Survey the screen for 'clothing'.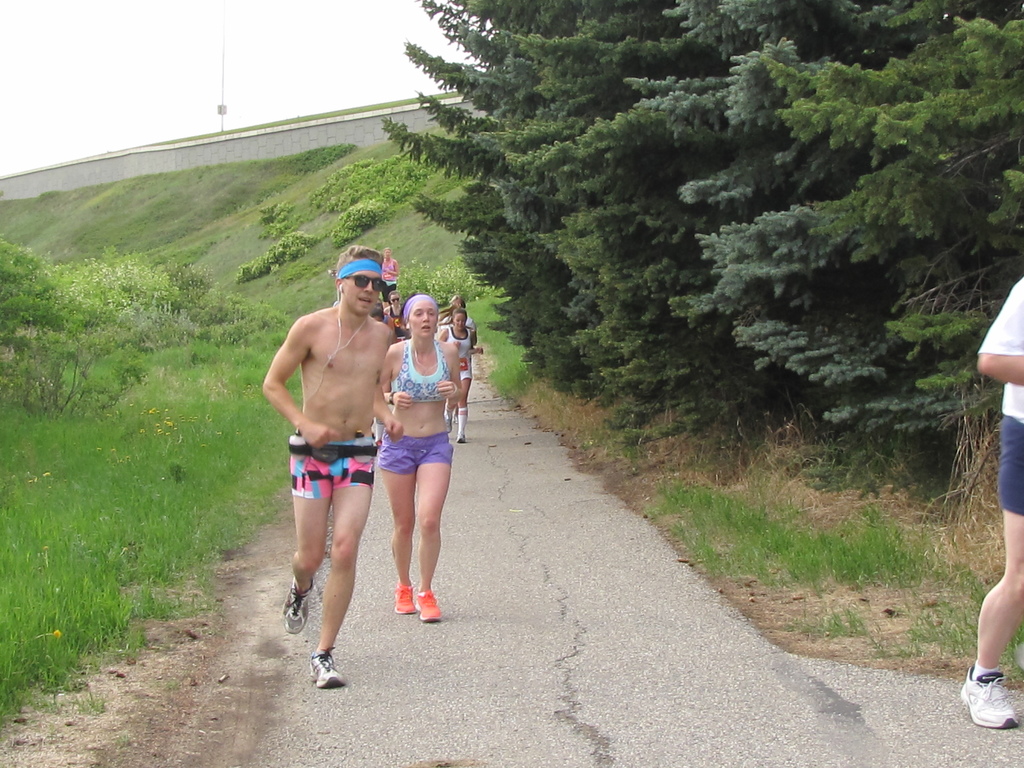
Survey found: Rect(979, 280, 1023, 516).
